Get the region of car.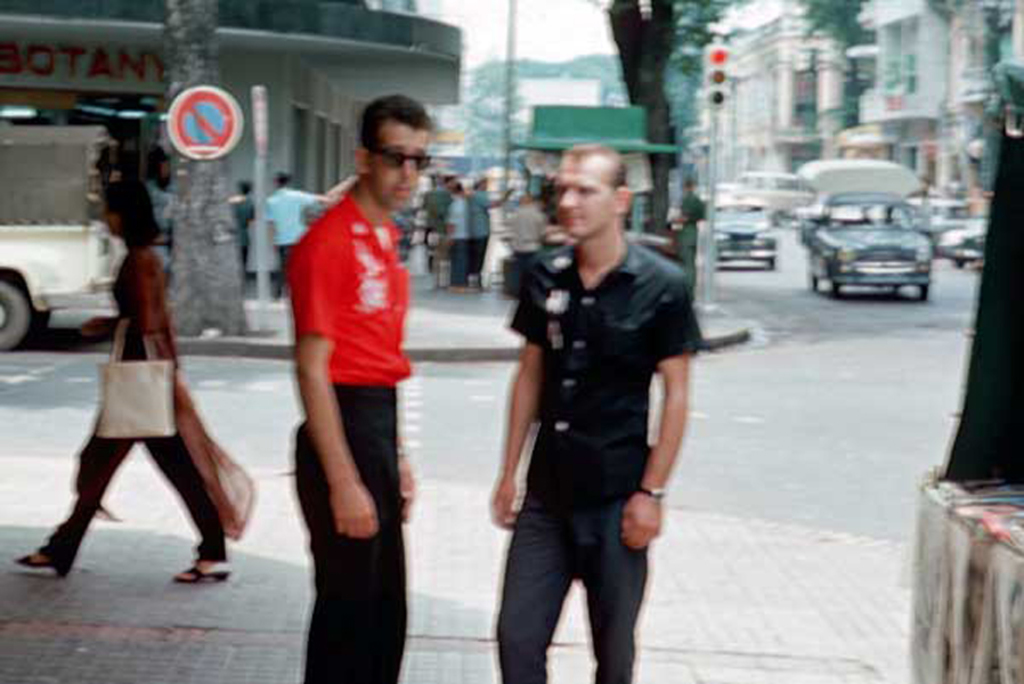
[942,212,991,267].
